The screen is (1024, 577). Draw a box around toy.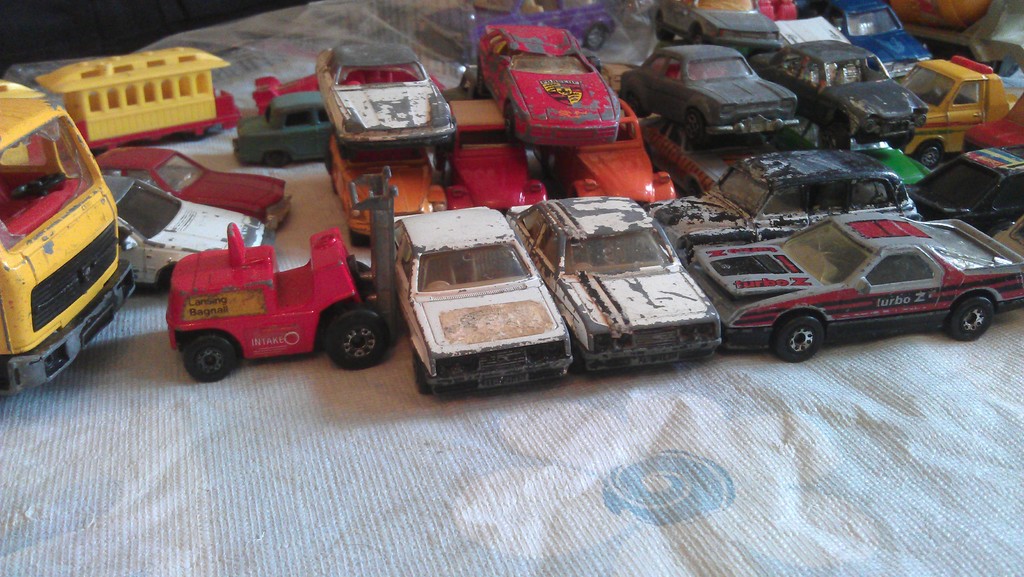
bbox=(692, 214, 1023, 359).
